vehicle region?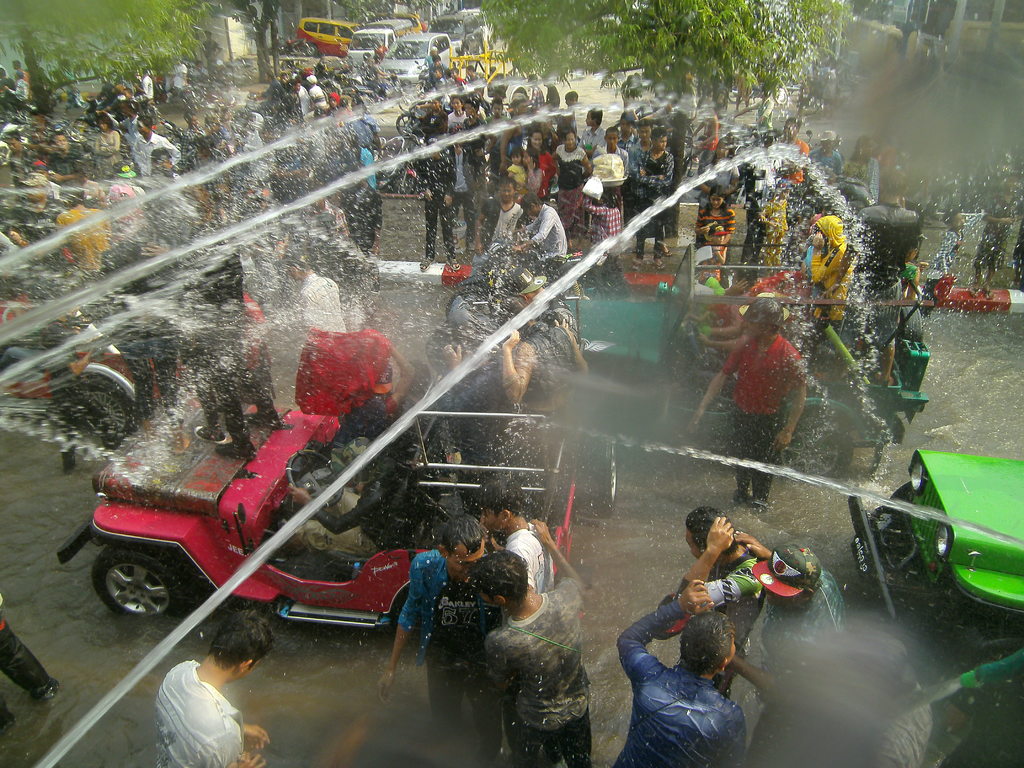
[left=298, top=13, right=362, bottom=59]
